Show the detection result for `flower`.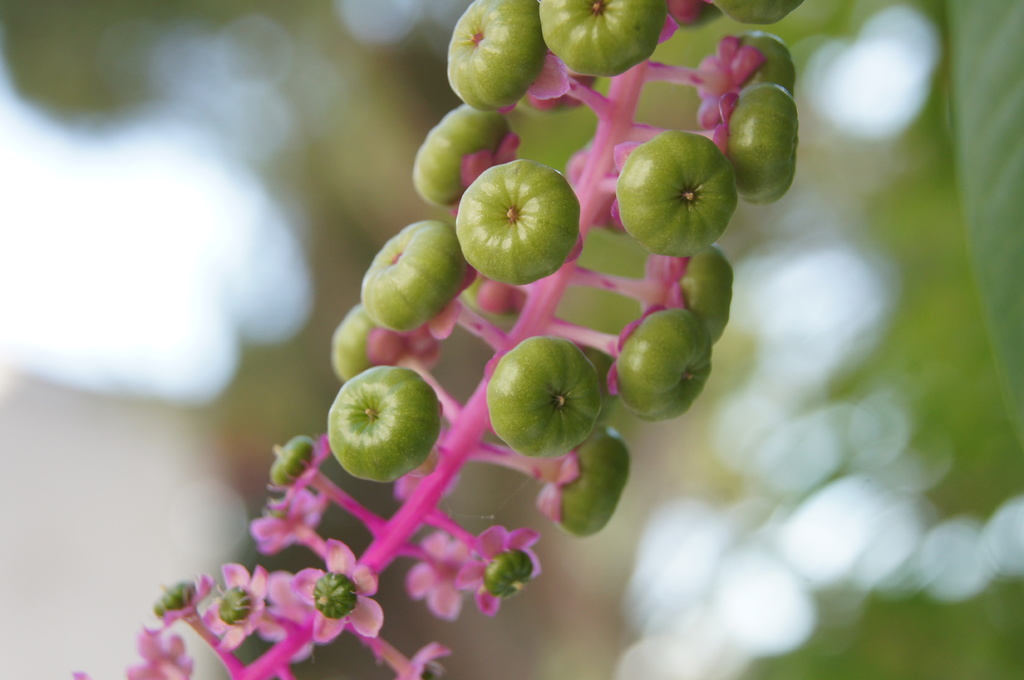
[left=211, top=564, right=273, bottom=651].
